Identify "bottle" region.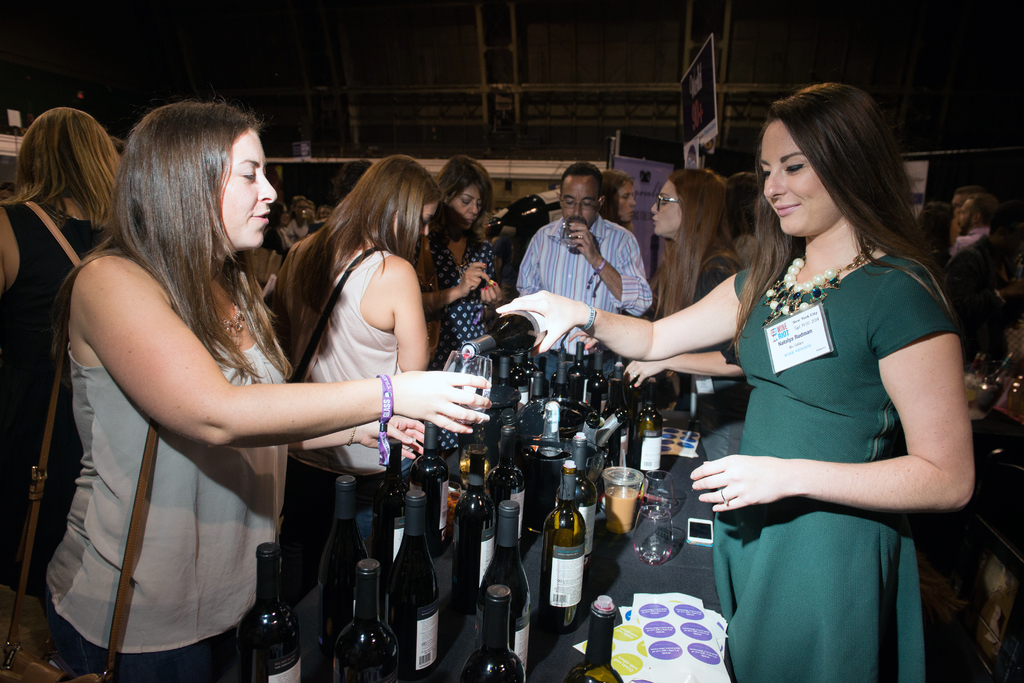
Region: (410, 417, 452, 554).
